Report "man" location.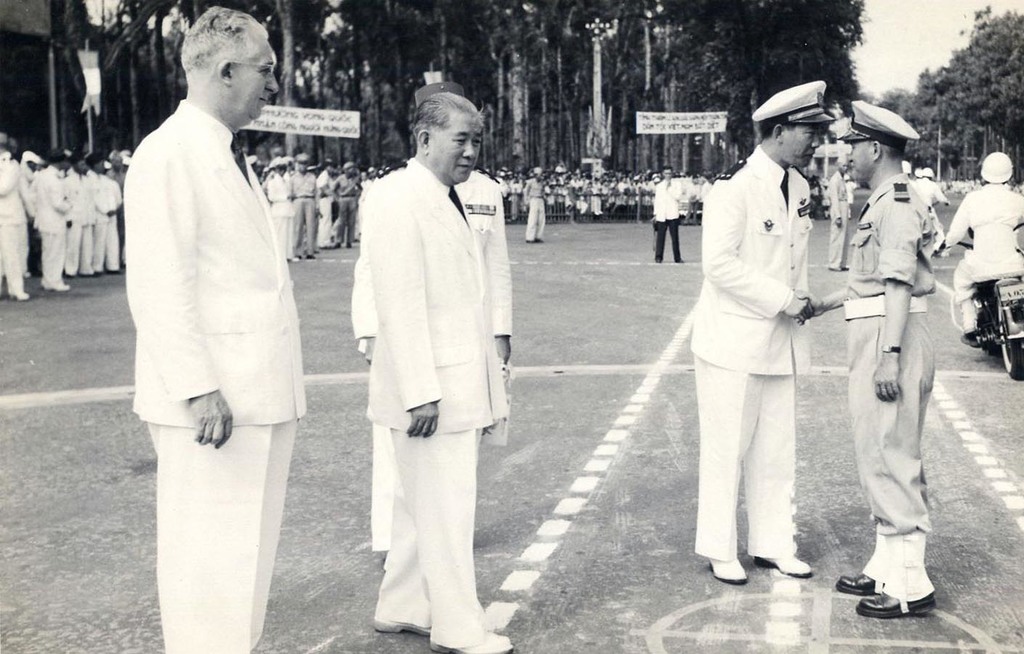
Report: [left=840, top=88, right=927, bottom=613].
